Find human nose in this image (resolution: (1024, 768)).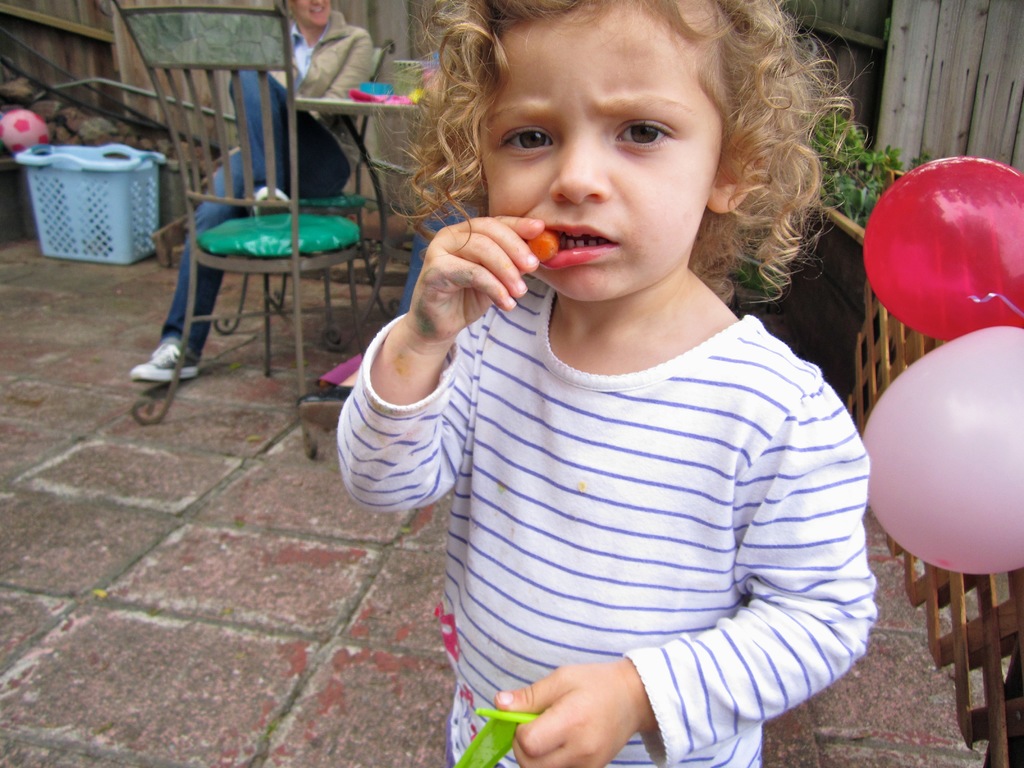
{"left": 305, "top": 0, "right": 325, "bottom": 5}.
